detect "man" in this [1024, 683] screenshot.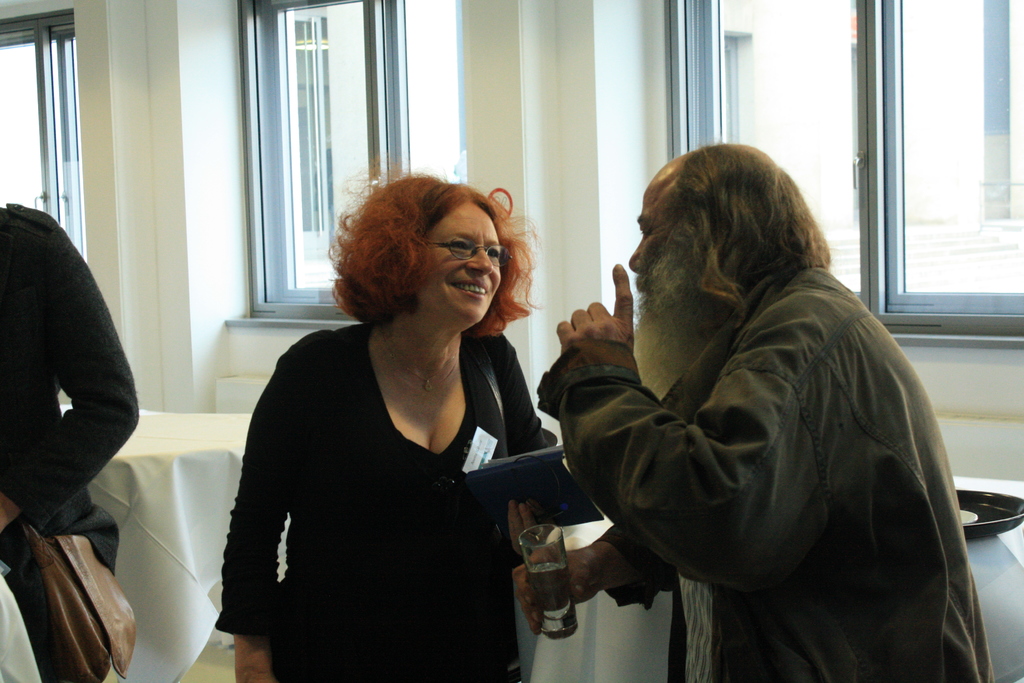
Detection: region(512, 139, 974, 664).
